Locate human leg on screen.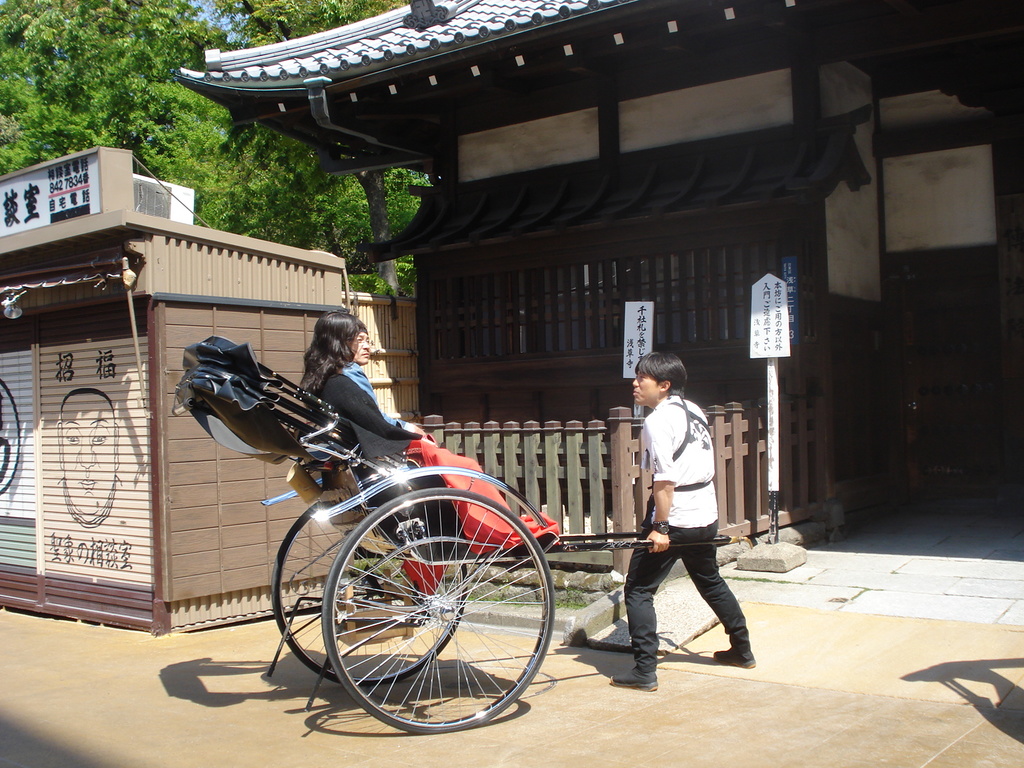
On screen at bbox(618, 515, 700, 691).
